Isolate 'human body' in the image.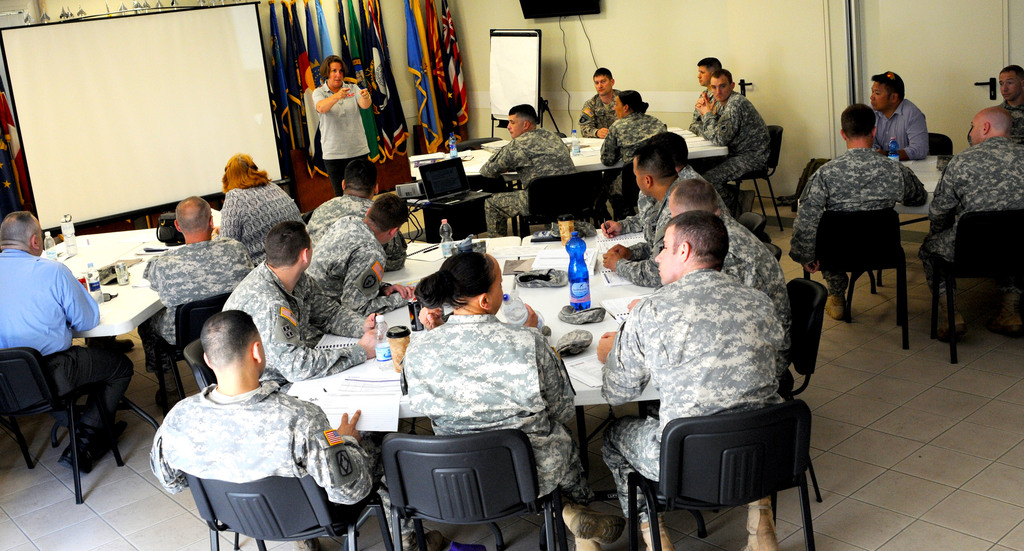
Isolated region: [484, 133, 577, 236].
